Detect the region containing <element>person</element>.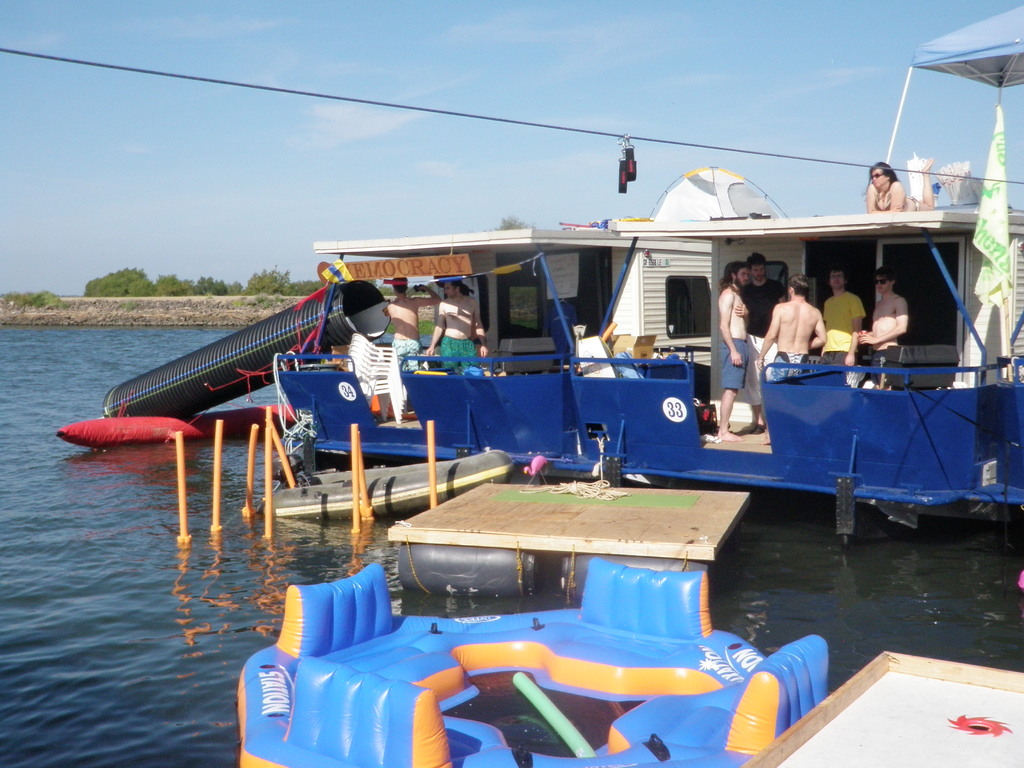
(left=717, top=261, right=748, bottom=442).
